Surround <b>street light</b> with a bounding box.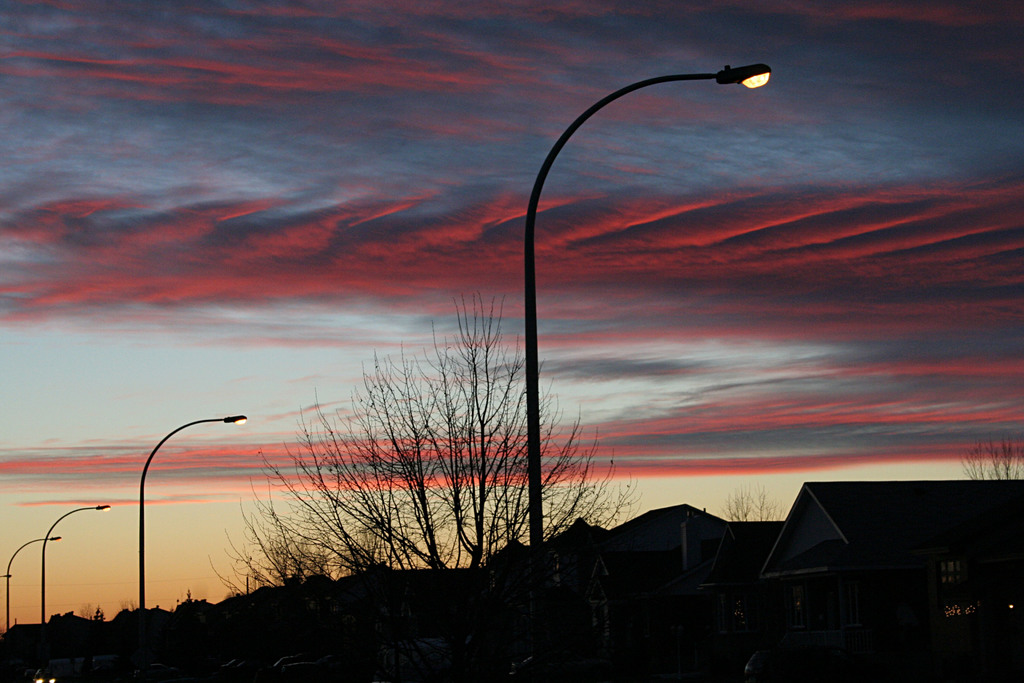
<region>7, 533, 62, 630</region>.
